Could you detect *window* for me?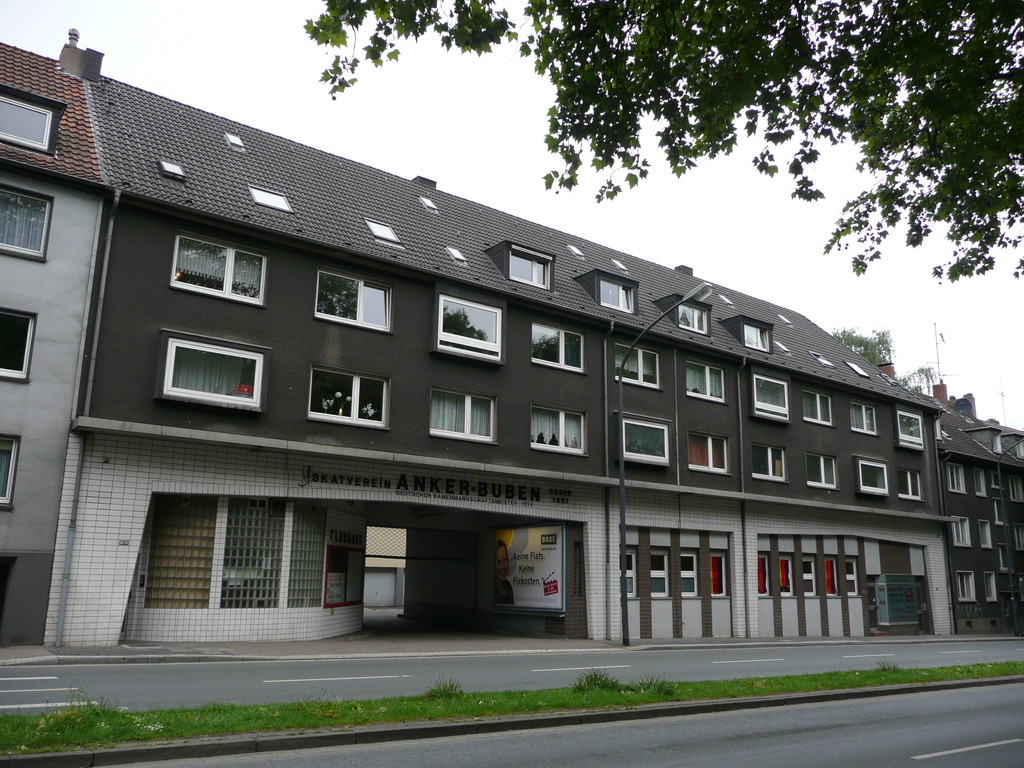
Detection result: {"left": 687, "top": 435, "right": 732, "bottom": 475}.
